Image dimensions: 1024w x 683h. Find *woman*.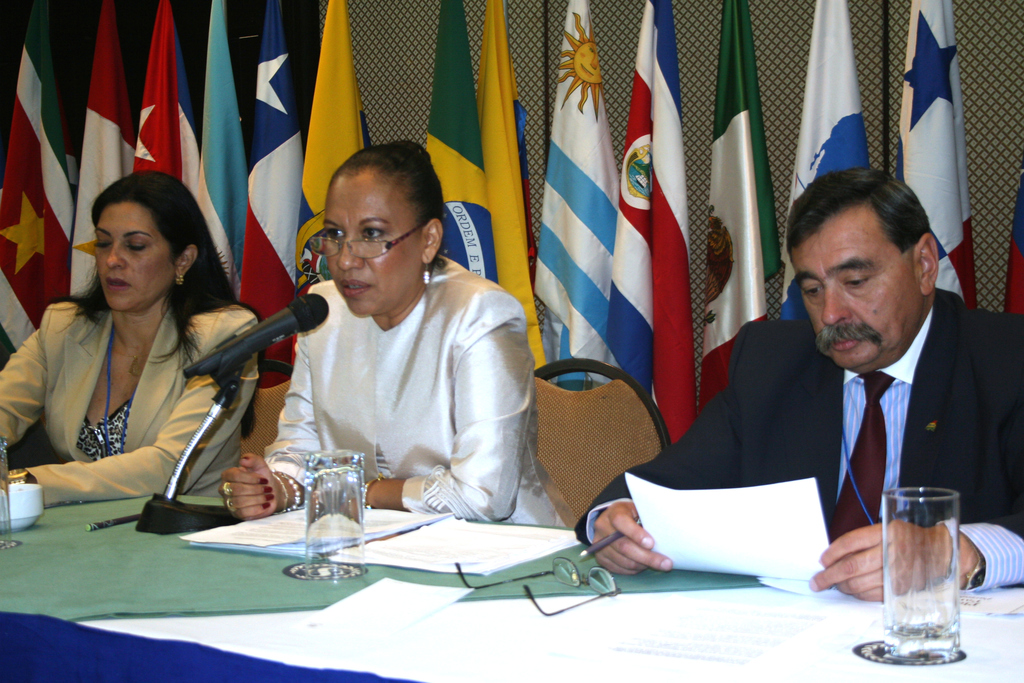
[left=211, top=134, right=574, bottom=527].
